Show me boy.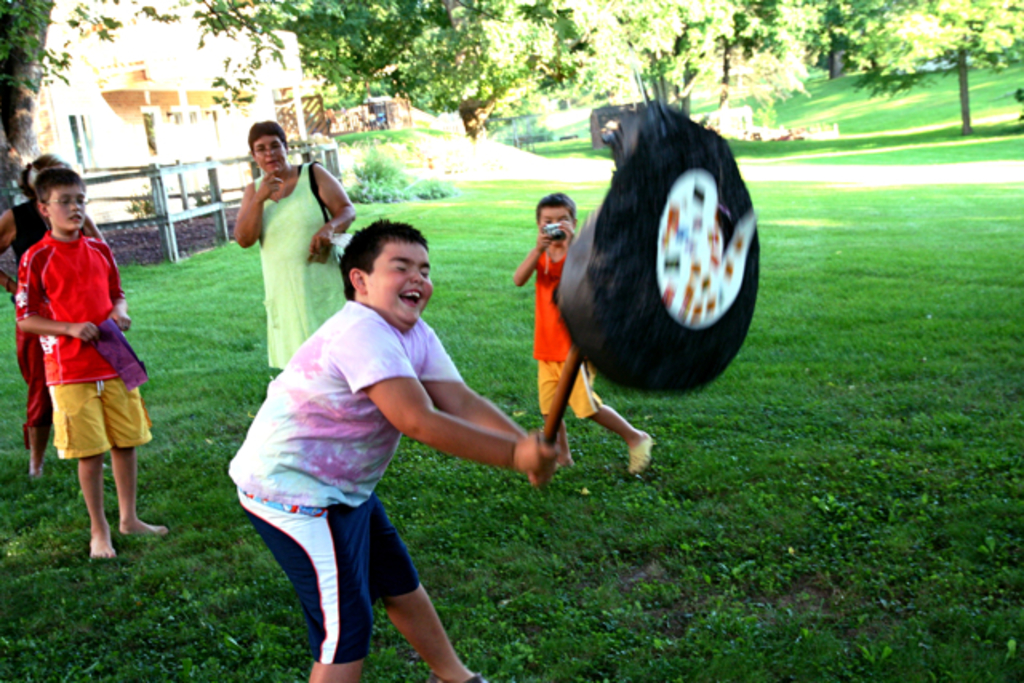
boy is here: l=509, t=192, r=653, b=469.
